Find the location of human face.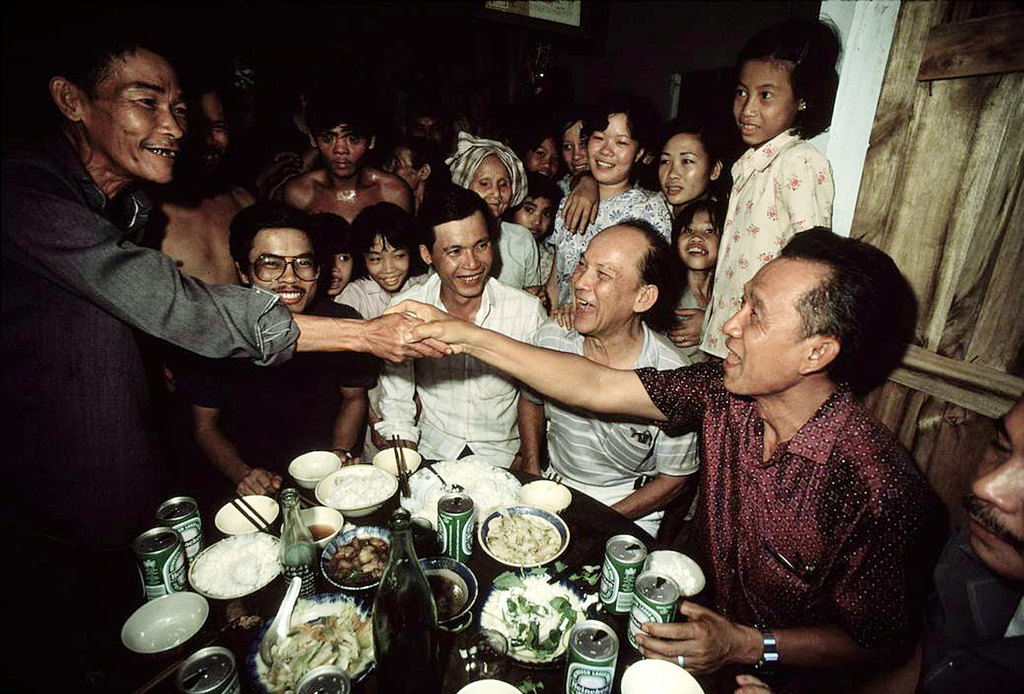
Location: bbox(589, 115, 634, 187).
